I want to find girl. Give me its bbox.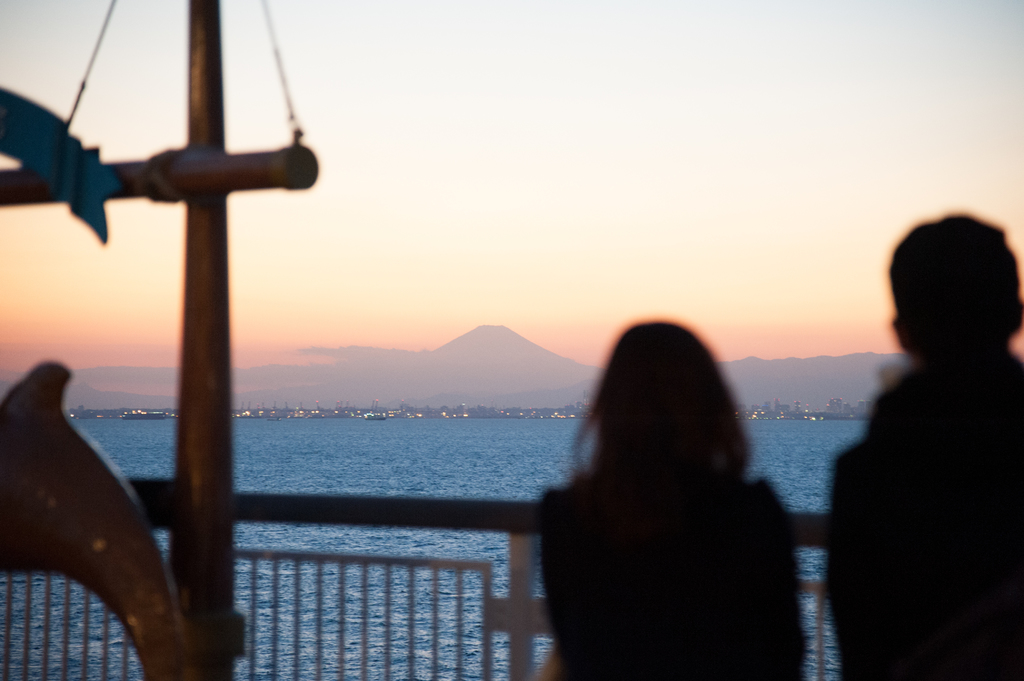
detection(547, 321, 806, 680).
